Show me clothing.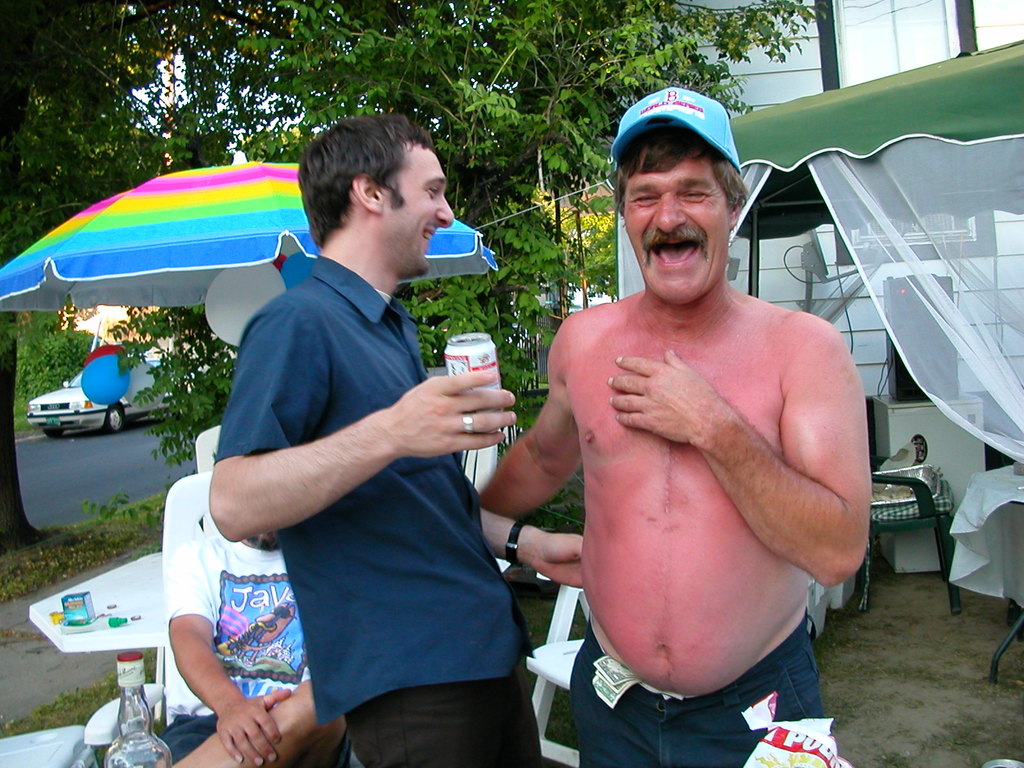
clothing is here: [x1=570, y1=628, x2=826, y2=767].
